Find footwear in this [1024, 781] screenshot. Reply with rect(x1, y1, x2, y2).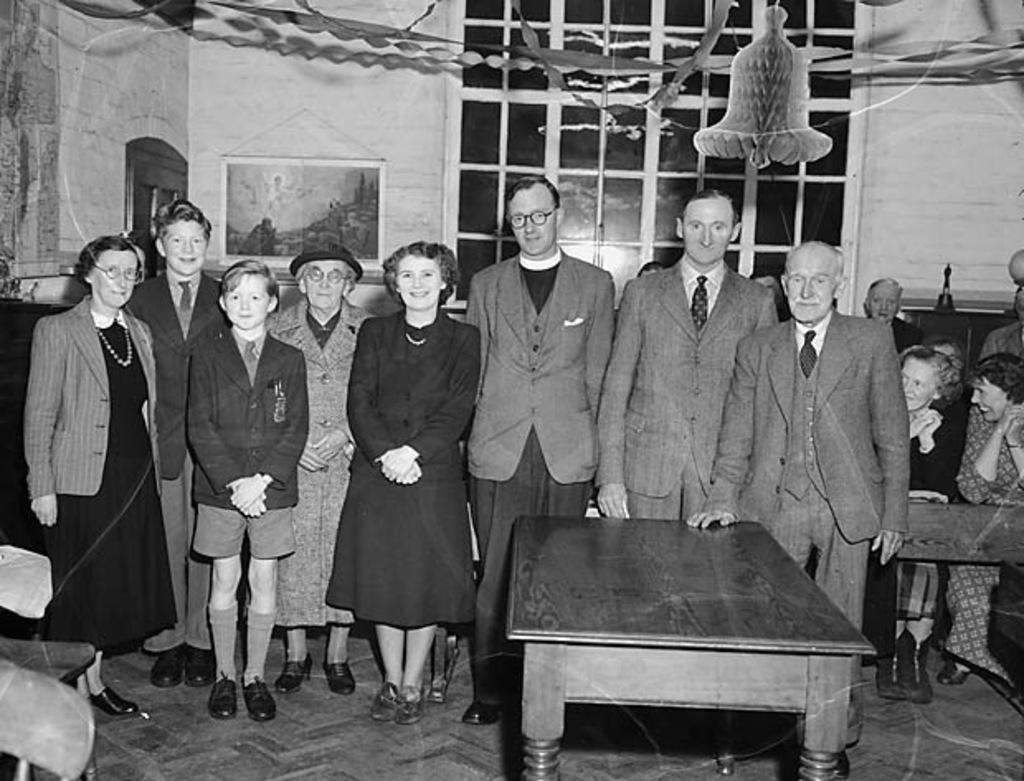
rect(393, 689, 421, 720).
